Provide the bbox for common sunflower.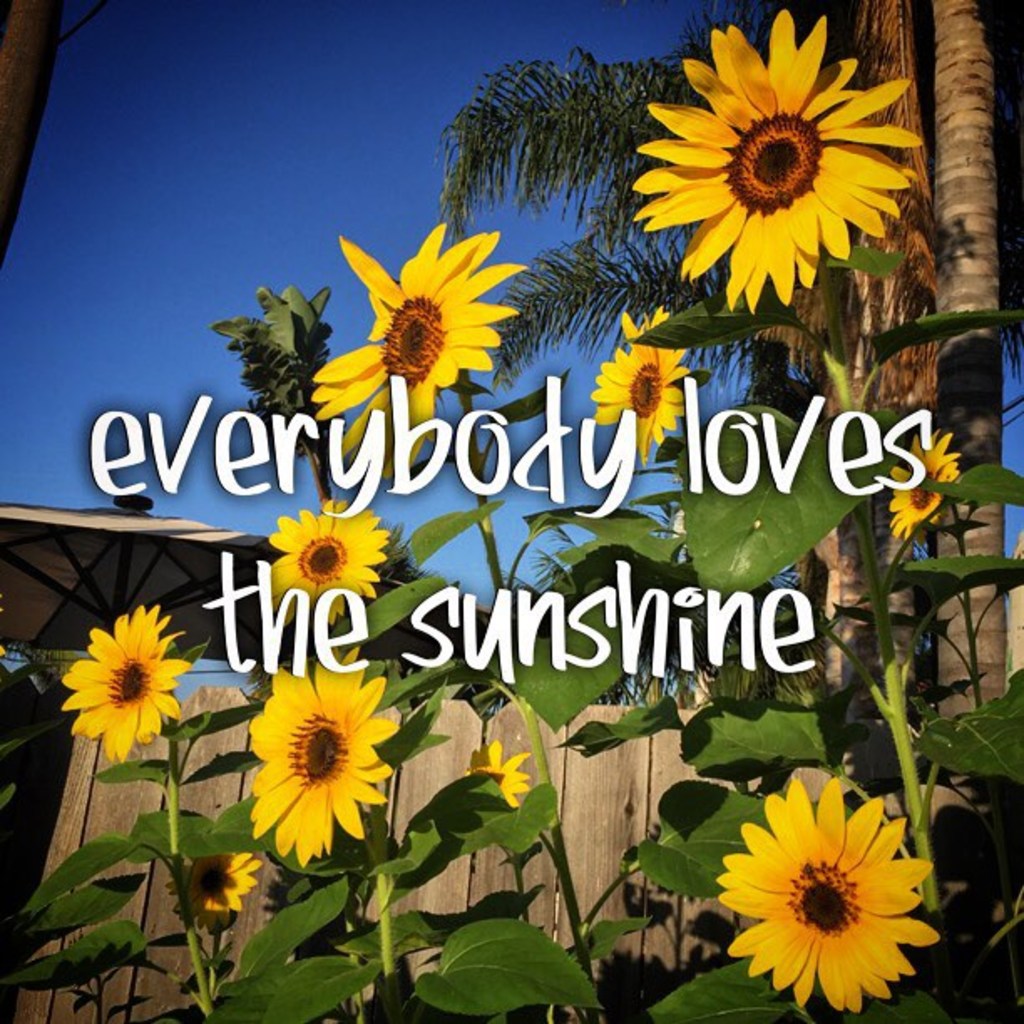
<region>308, 221, 525, 482</region>.
